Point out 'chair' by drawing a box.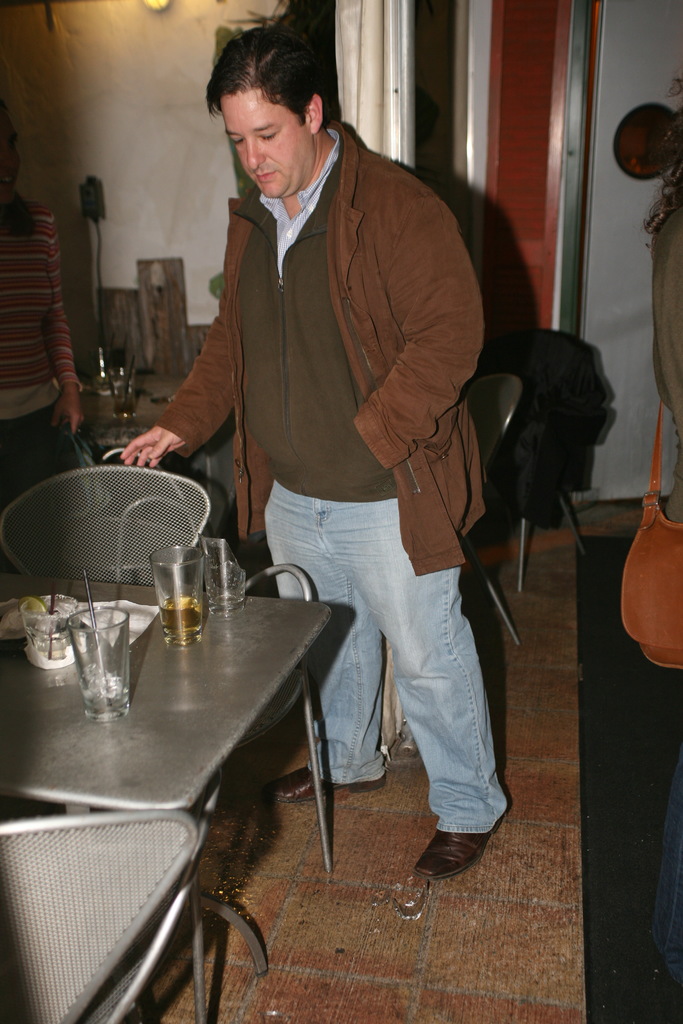
0, 824, 191, 1023.
